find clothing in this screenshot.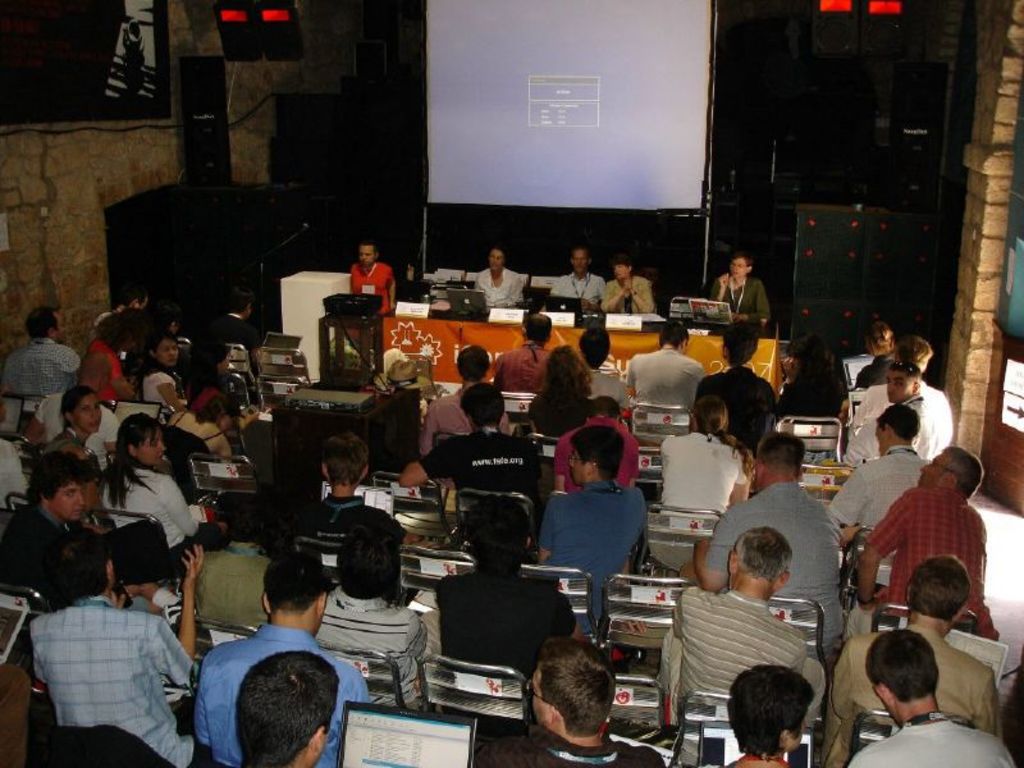
The bounding box for clothing is select_region(348, 255, 406, 317).
